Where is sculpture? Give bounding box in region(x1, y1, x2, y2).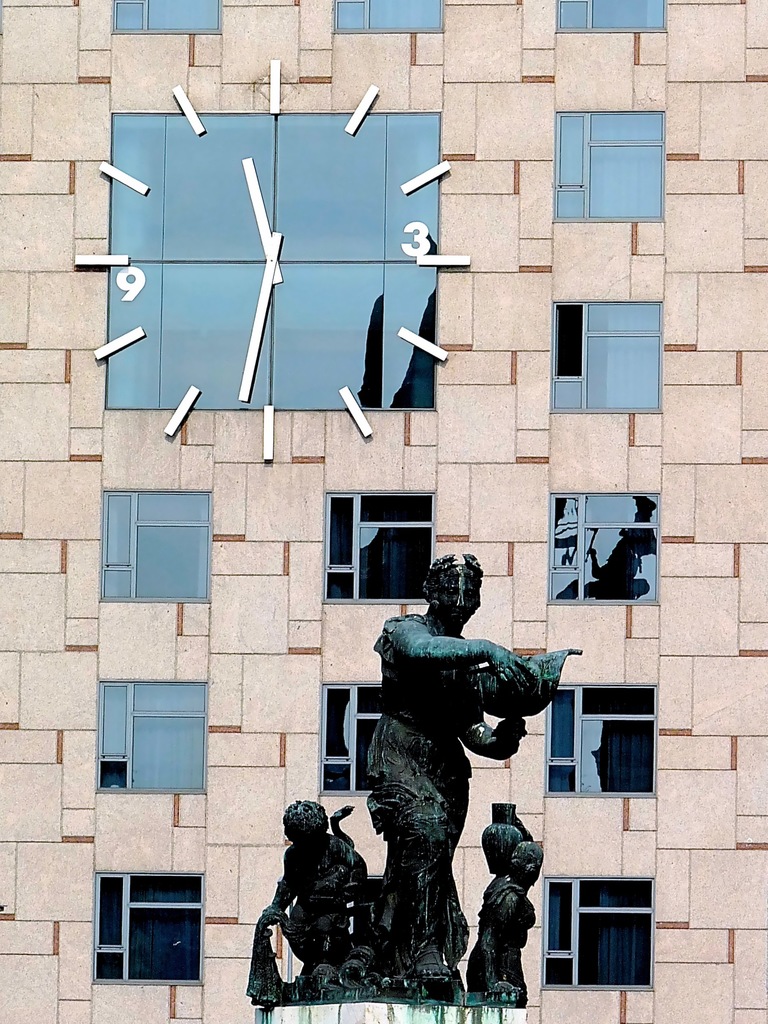
region(477, 815, 548, 1002).
